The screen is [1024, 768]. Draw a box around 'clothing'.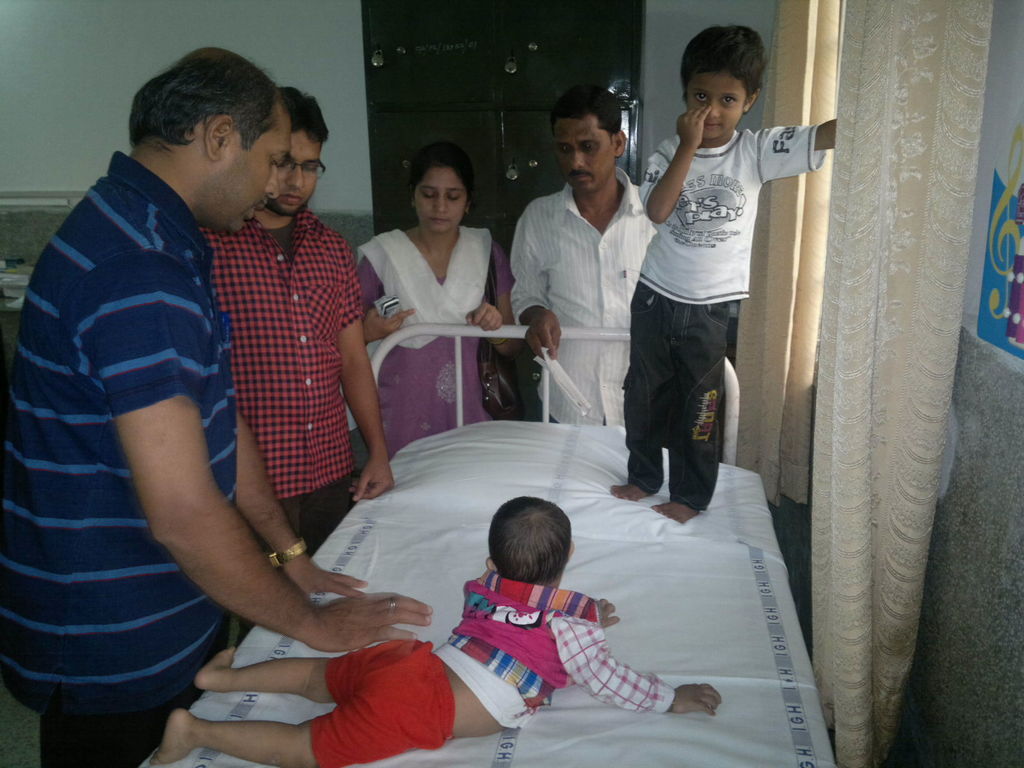
crop(0, 152, 237, 767).
